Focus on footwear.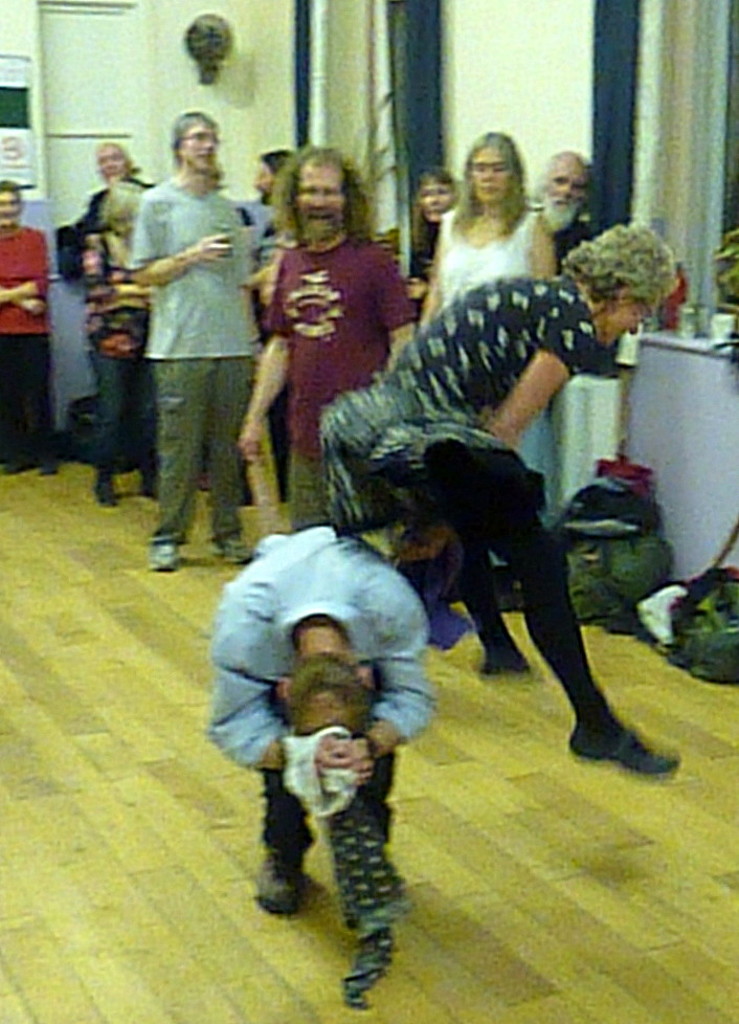
Focused at [left=147, top=542, right=179, bottom=571].
